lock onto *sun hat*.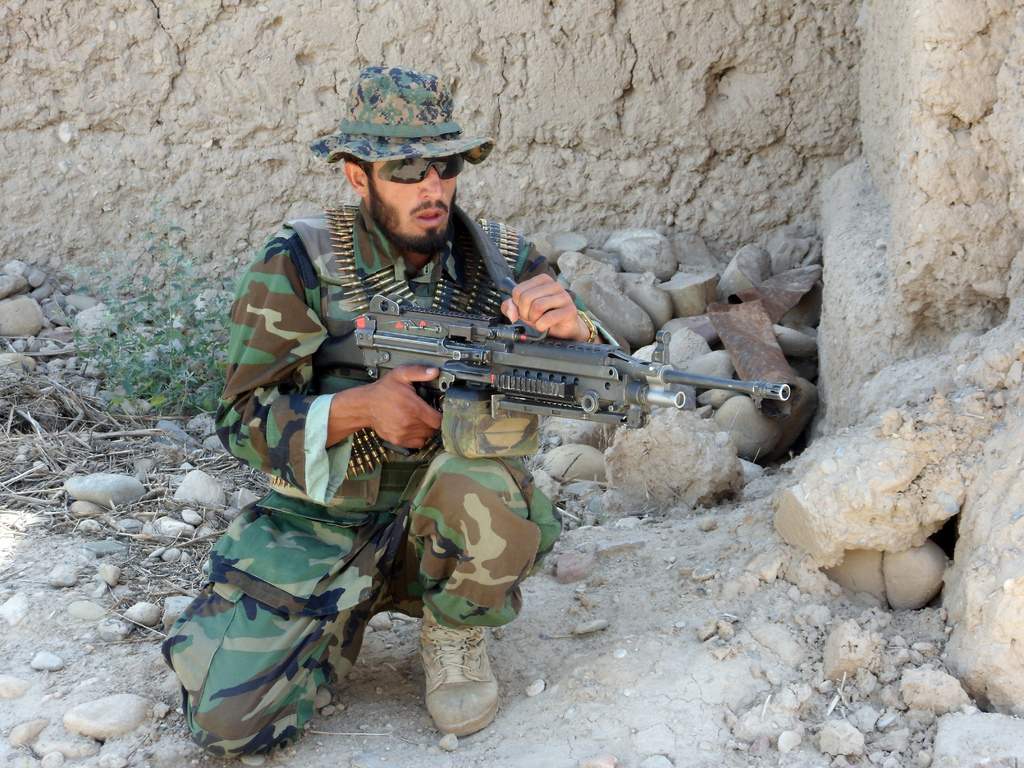
Locked: pyautogui.locateOnScreen(310, 64, 493, 175).
